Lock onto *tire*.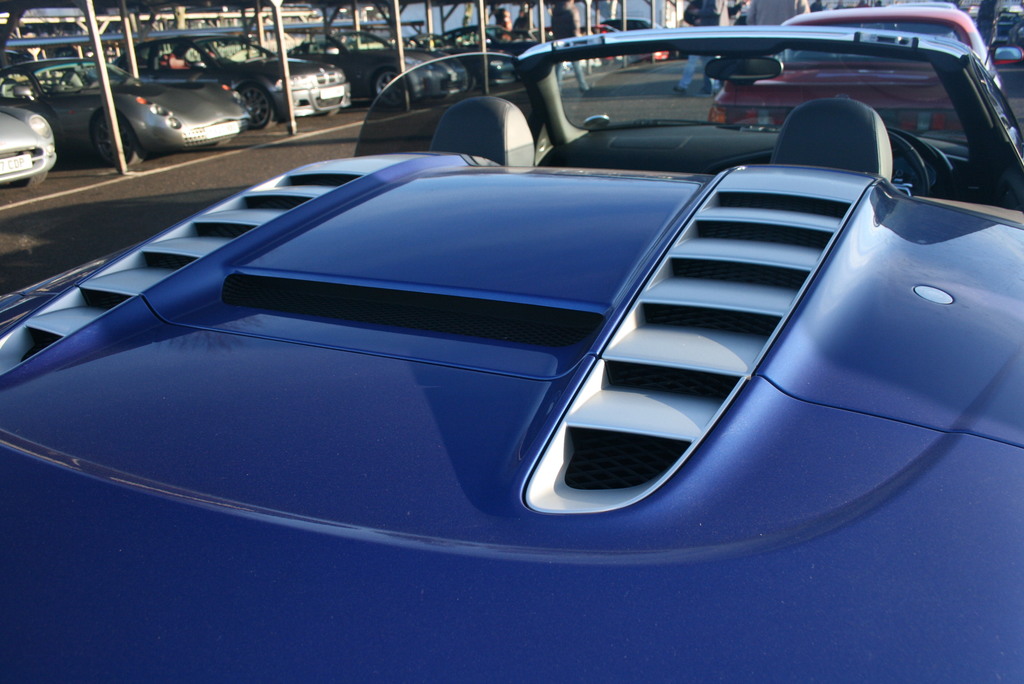
Locked: <bbox>370, 67, 405, 106</bbox>.
